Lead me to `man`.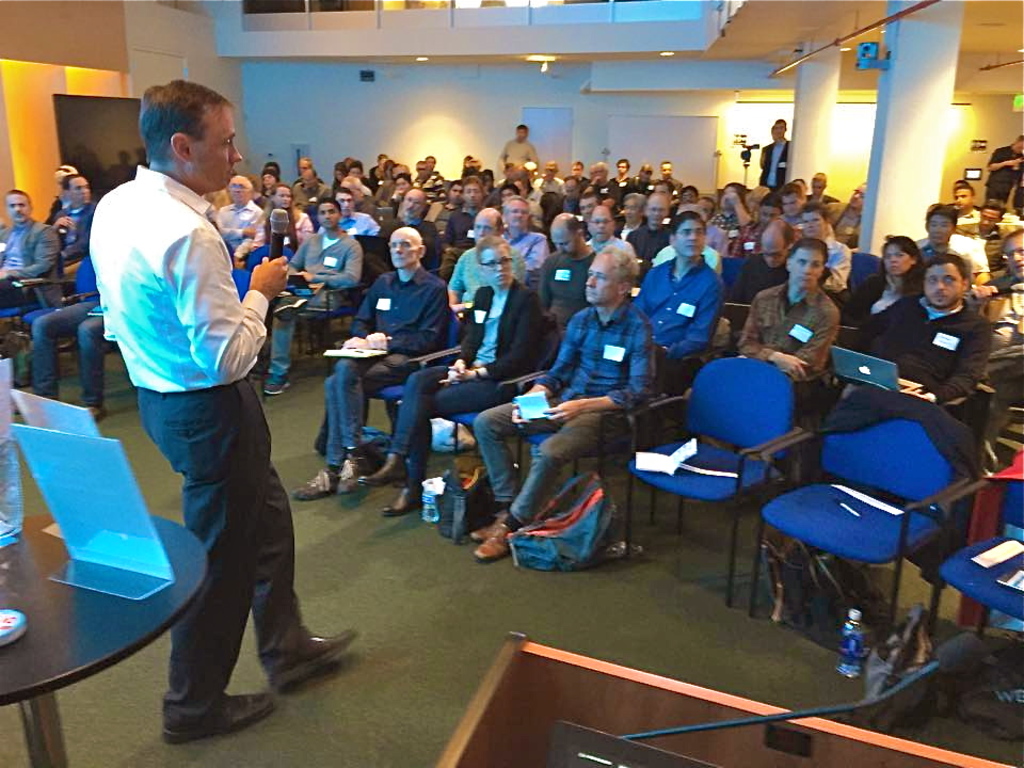
Lead to left=965, top=195, right=1007, bottom=254.
